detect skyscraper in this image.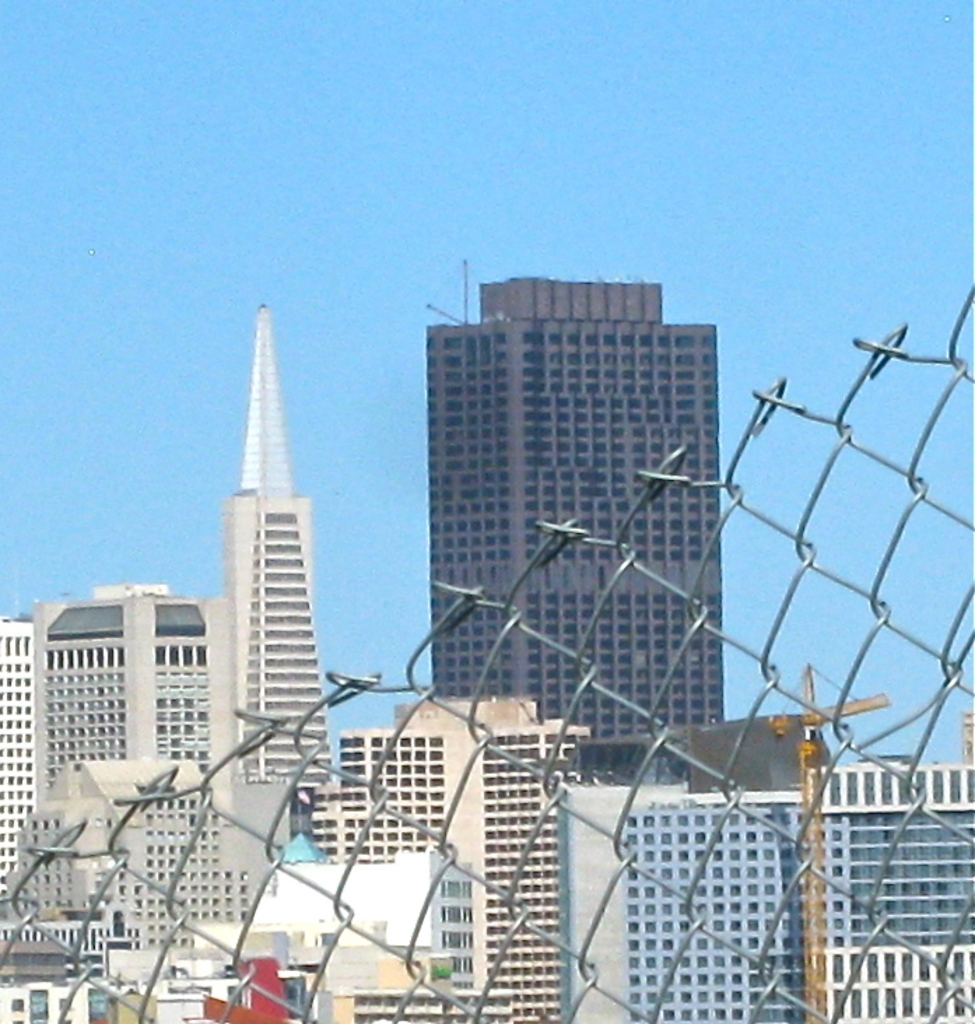
Detection: detection(0, 302, 334, 968).
